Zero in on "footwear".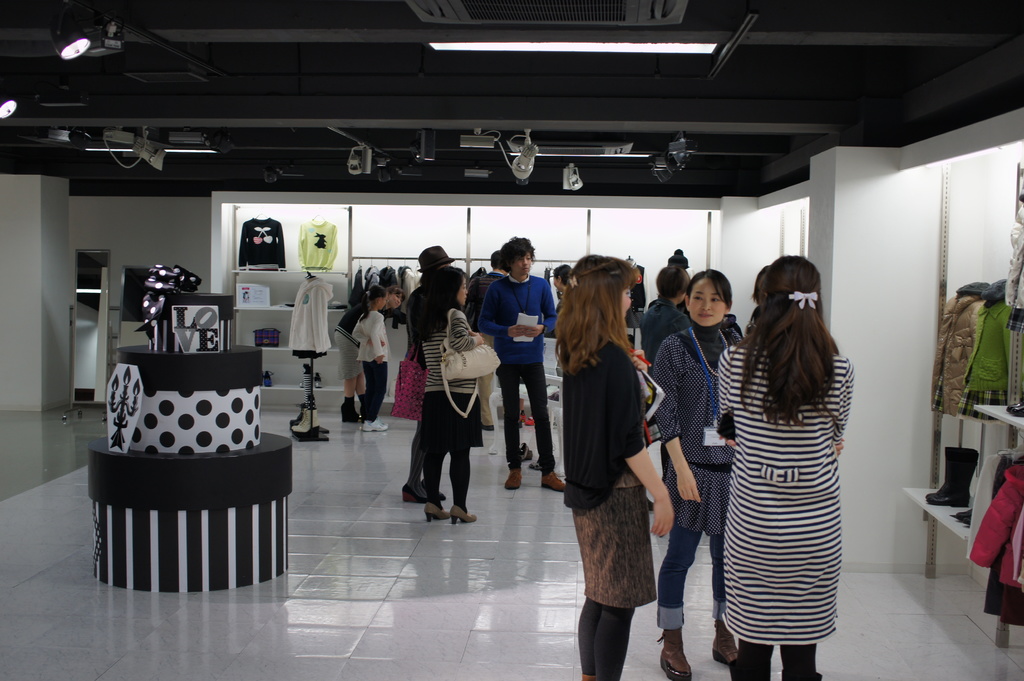
Zeroed in: Rect(540, 467, 566, 491).
